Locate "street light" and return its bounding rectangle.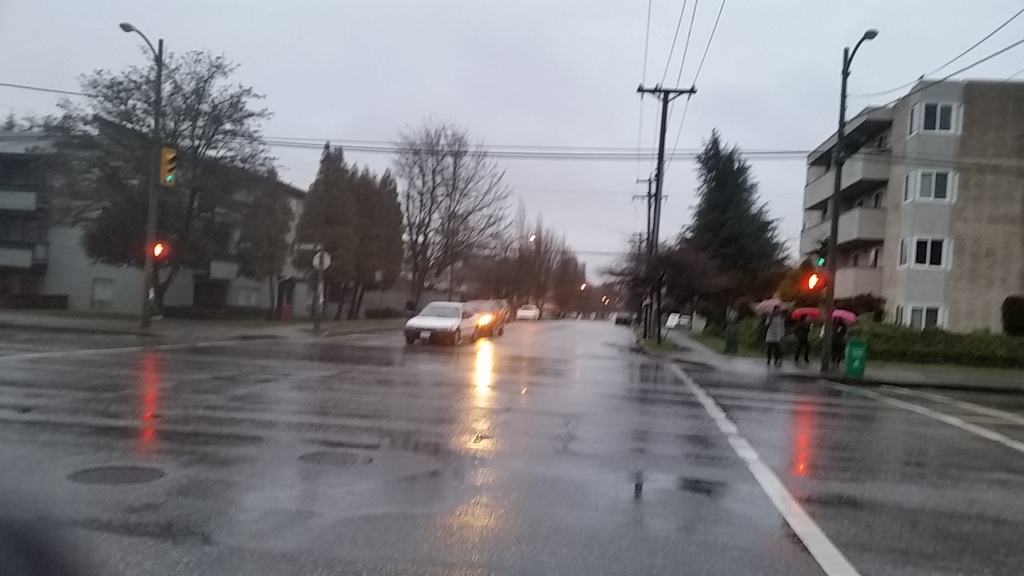
(left=819, top=28, right=877, bottom=368).
